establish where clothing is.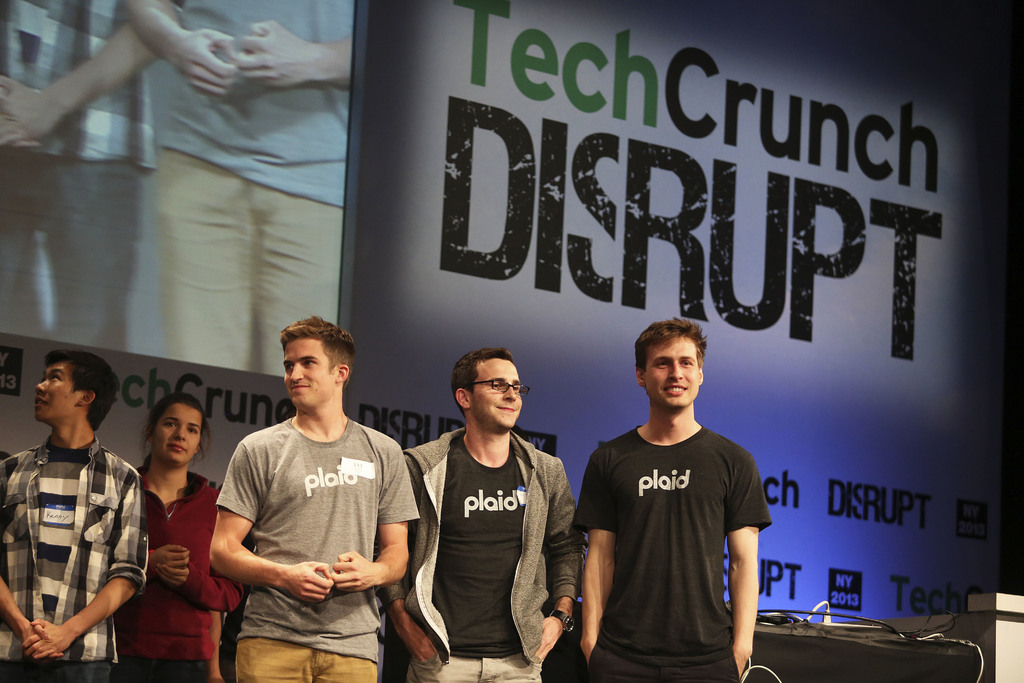
Established at 0, 434, 150, 682.
